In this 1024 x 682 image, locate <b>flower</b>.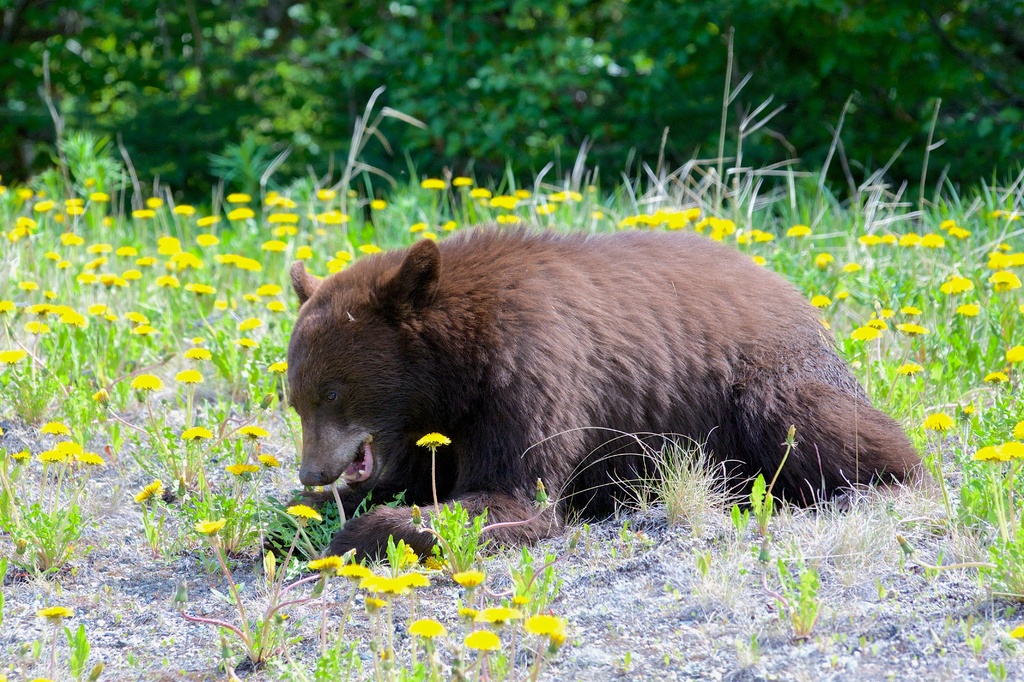
Bounding box: BBox(125, 311, 148, 322).
